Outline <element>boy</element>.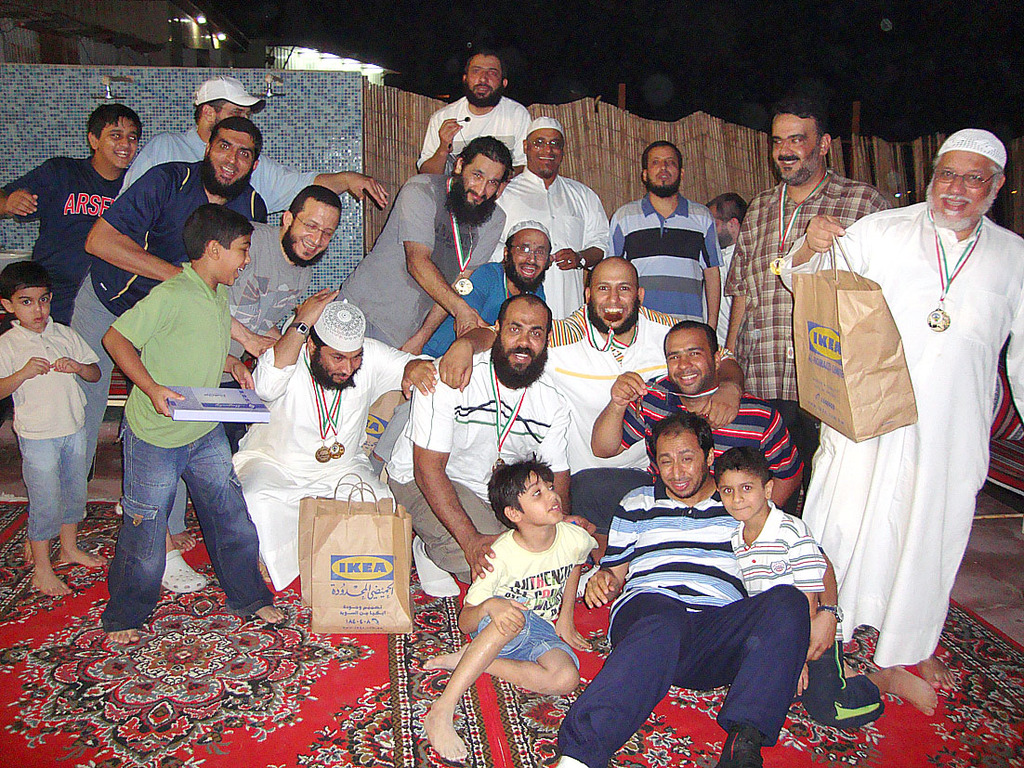
Outline: locate(700, 451, 943, 731).
